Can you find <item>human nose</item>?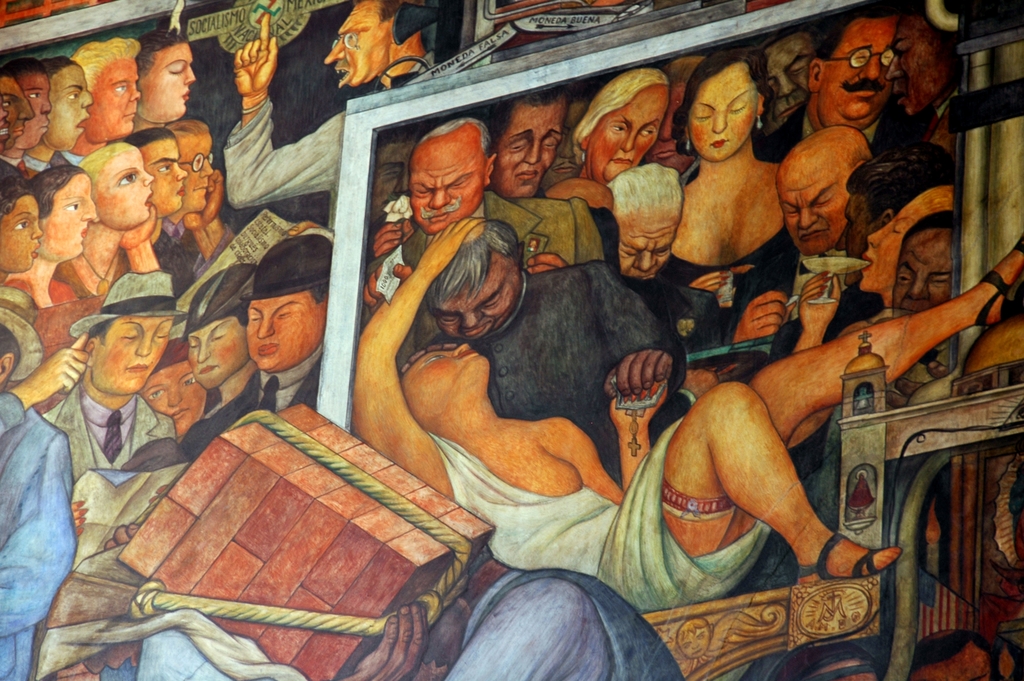
Yes, bounding box: left=257, top=319, right=276, bottom=340.
